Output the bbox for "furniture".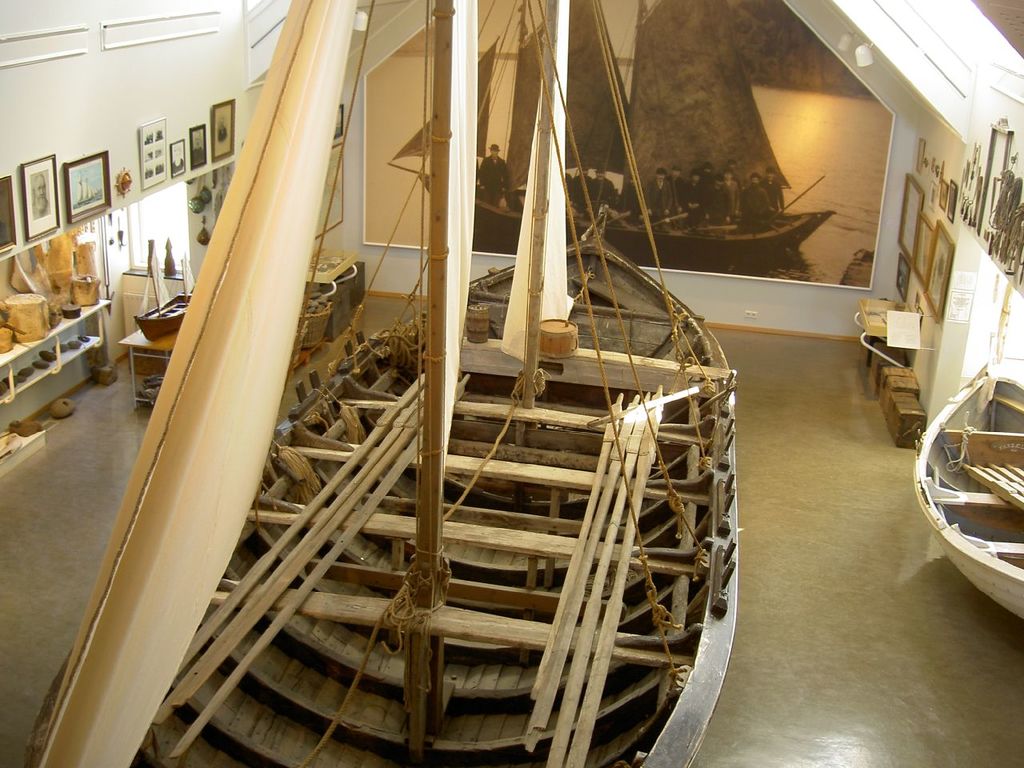
Rect(118, 330, 183, 414).
